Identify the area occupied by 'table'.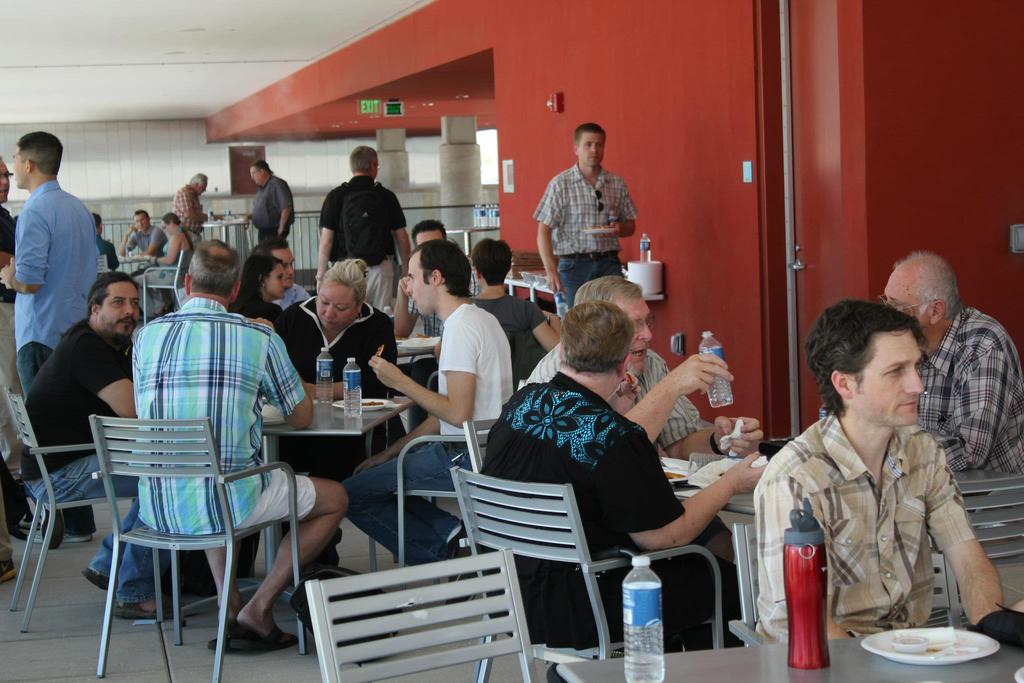
Area: (left=252, top=380, right=419, bottom=508).
